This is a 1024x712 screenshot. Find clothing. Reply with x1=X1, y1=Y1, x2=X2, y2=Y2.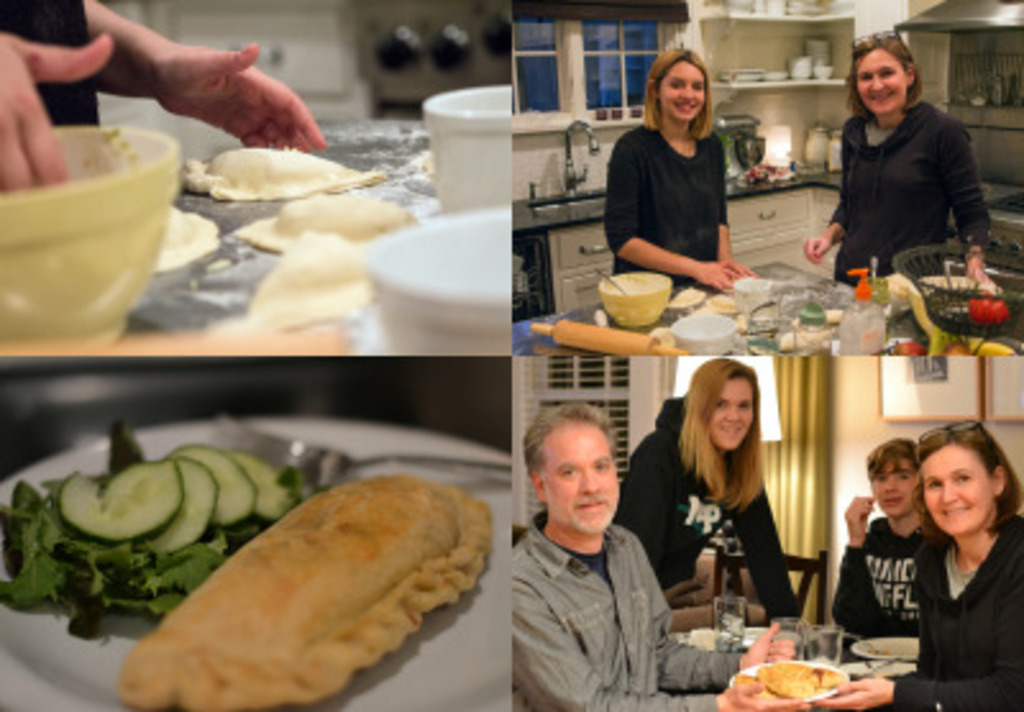
x1=876, y1=512, x2=1021, y2=709.
